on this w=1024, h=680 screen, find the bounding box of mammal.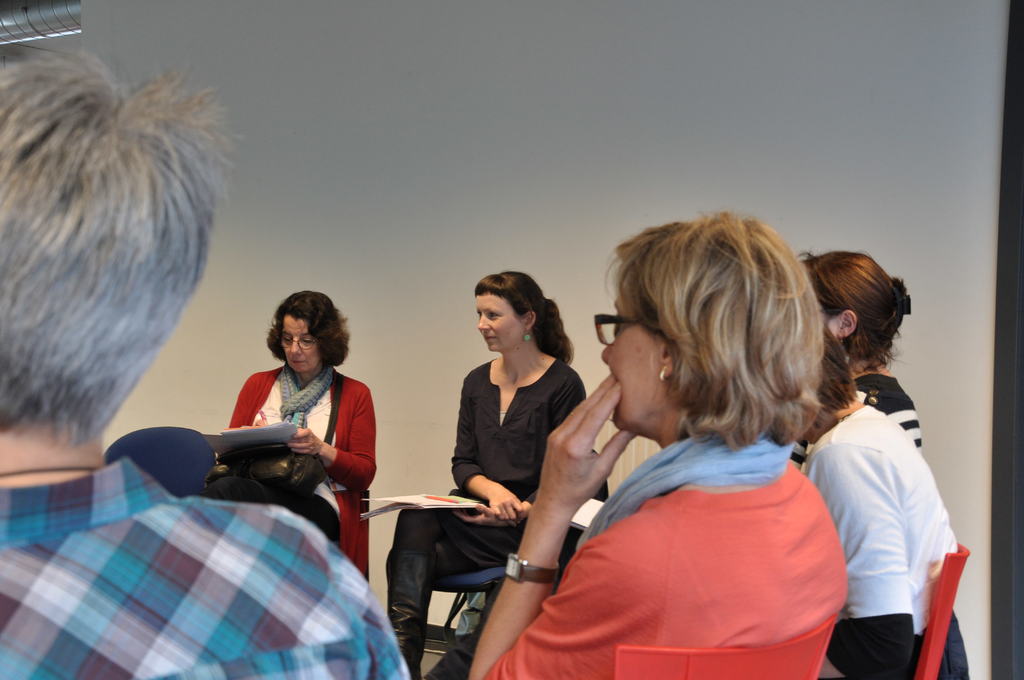
Bounding box: (x1=212, y1=286, x2=378, y2=546).
